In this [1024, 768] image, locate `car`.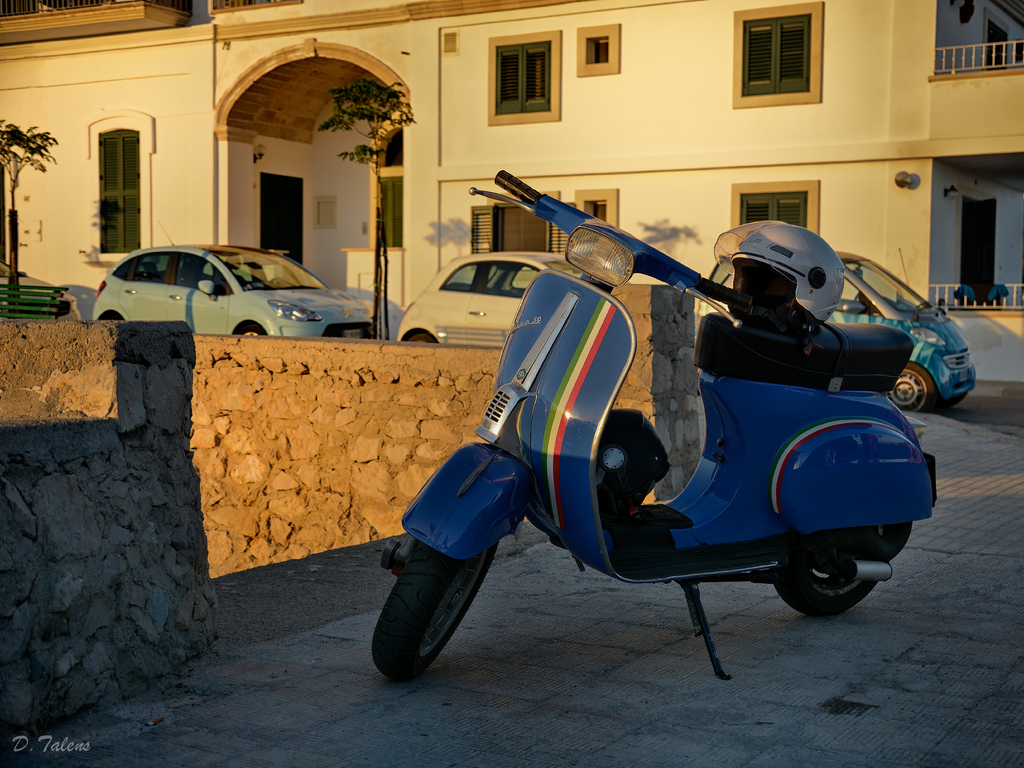
Bounding box: (x1=697, y1=248, x2=976, y2=412).
